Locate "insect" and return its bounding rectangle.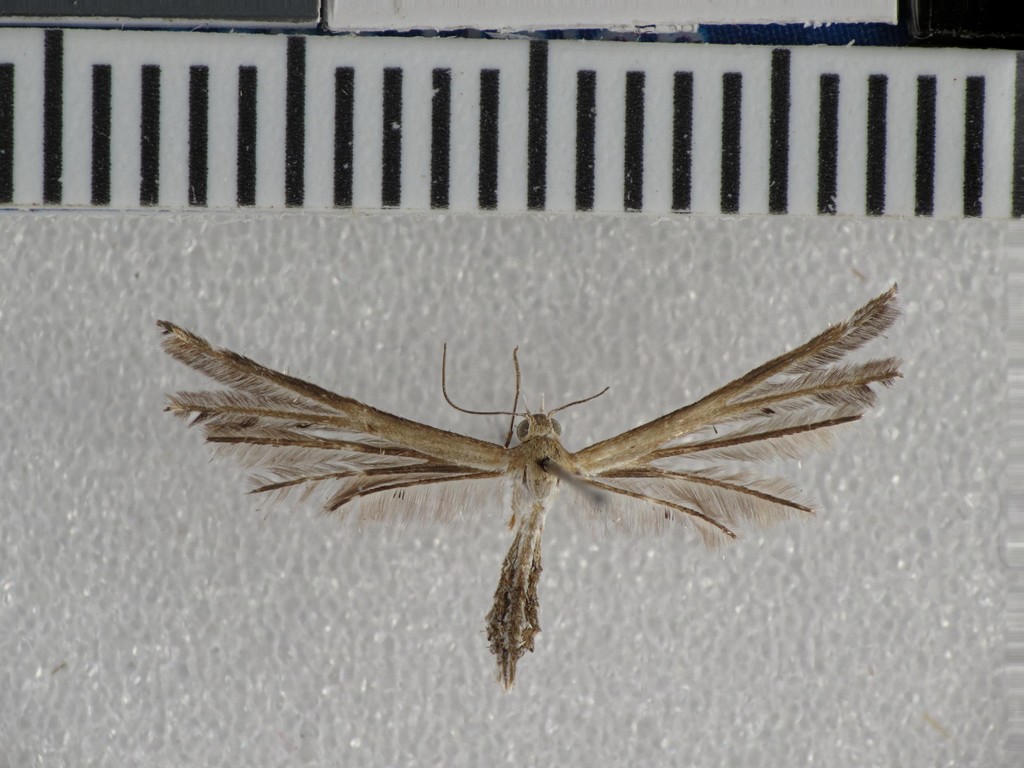
156, 282, 902, 685.
